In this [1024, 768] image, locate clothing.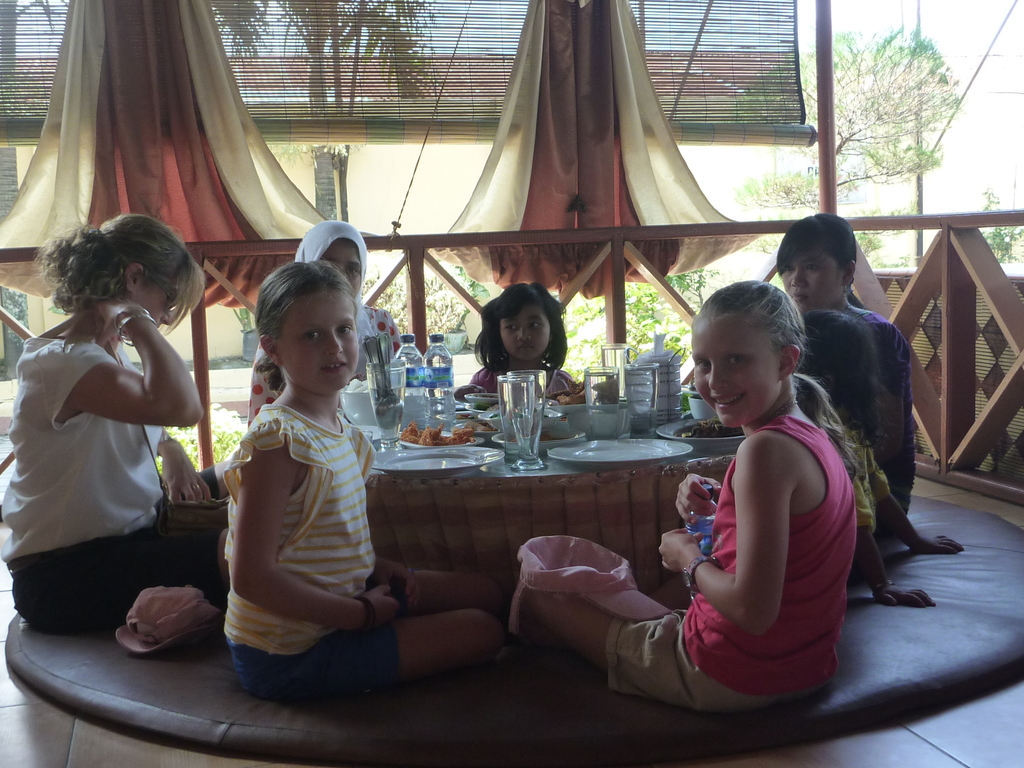
Bounding box: box(857, 307, 915, 531).
